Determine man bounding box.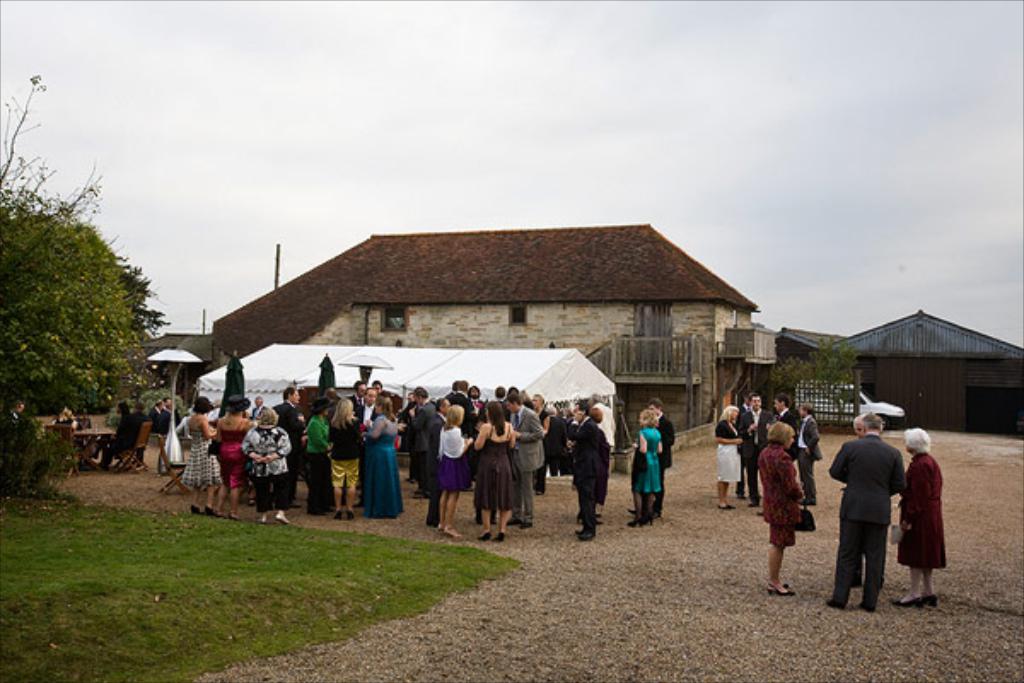
Determined: (770, 394, 799, 446).
